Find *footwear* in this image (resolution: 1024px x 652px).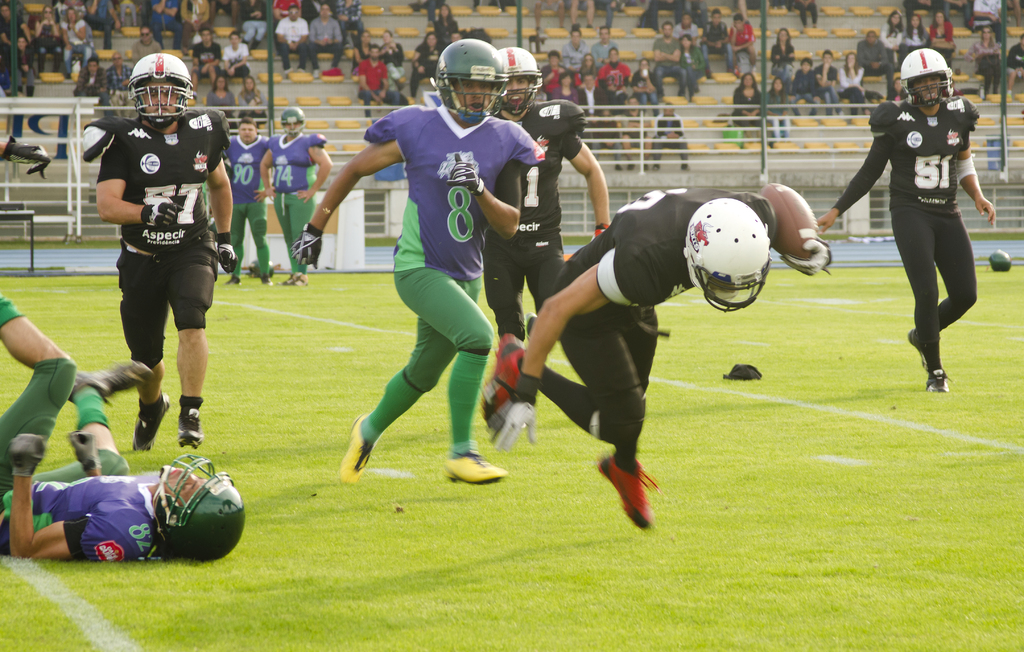
[906, 328, 927, 366].
